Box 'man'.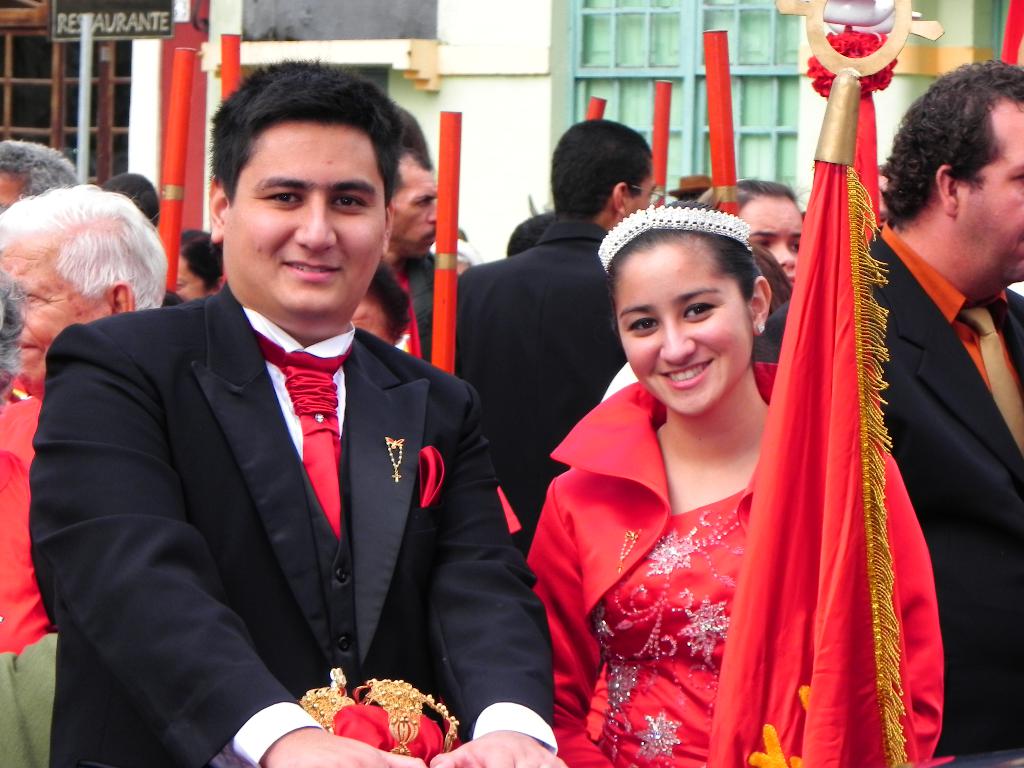
left=366, top=131, right=445, bottom=361.
